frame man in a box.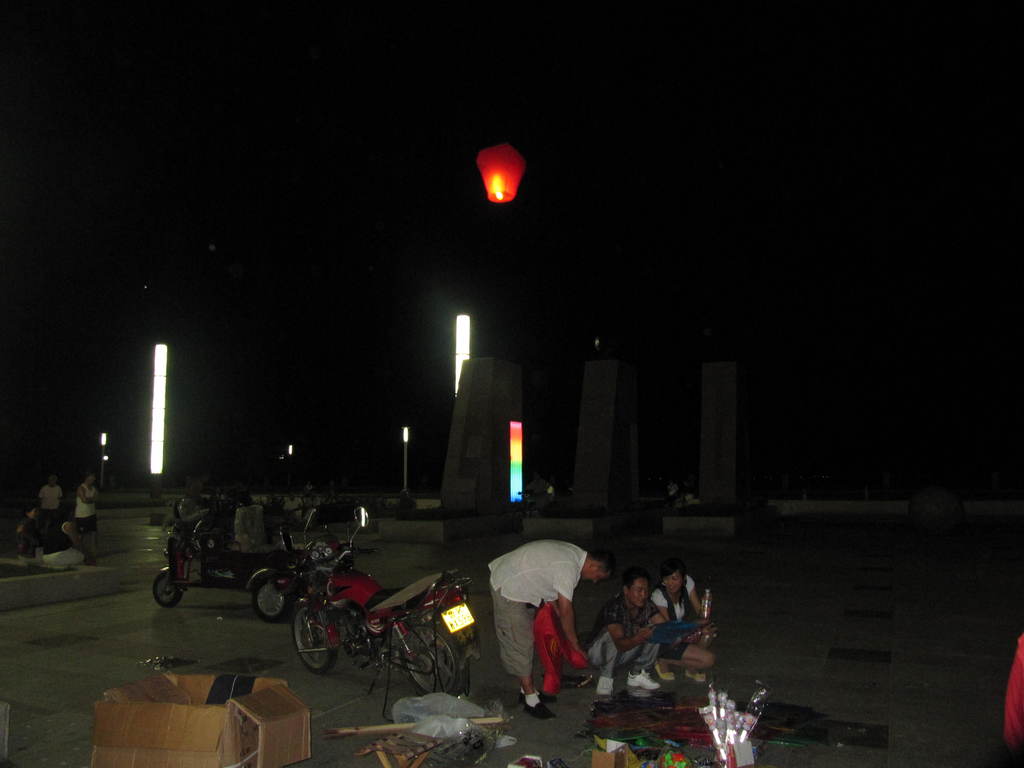
<box>39,474,71,511</box>.
